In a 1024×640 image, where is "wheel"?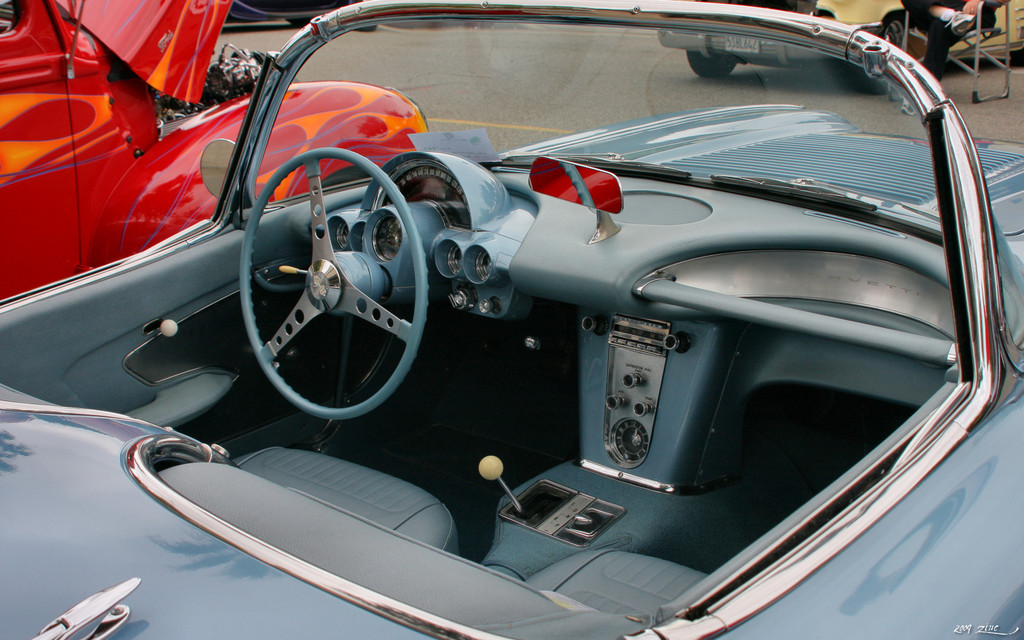
crop(825, 25, 908, 100).
